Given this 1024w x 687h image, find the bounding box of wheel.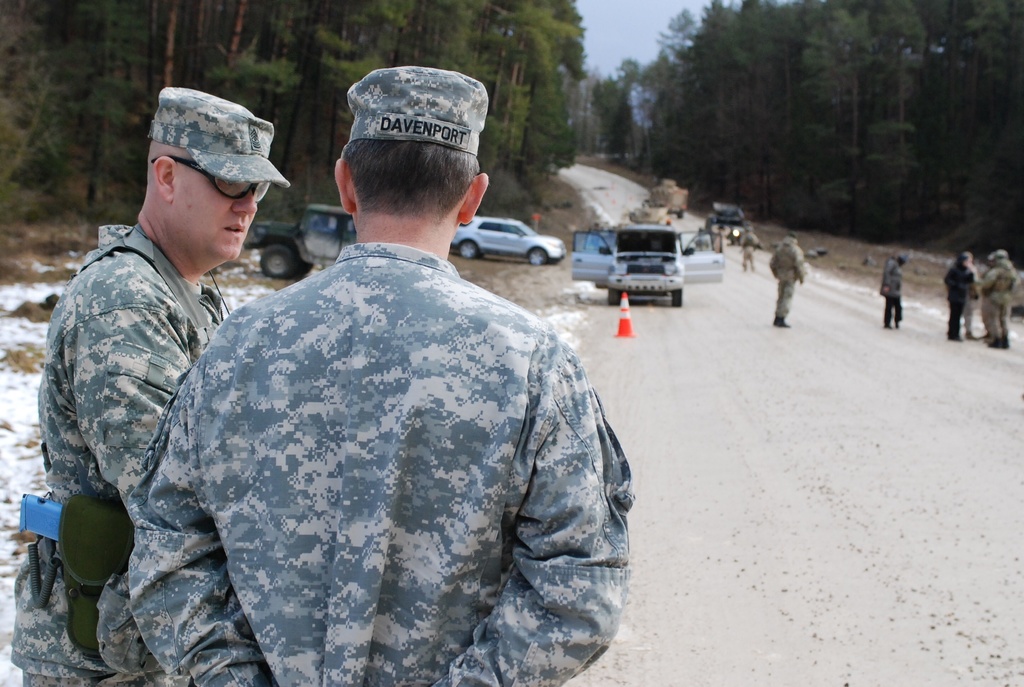
box=[456, 238, 476, 259].
